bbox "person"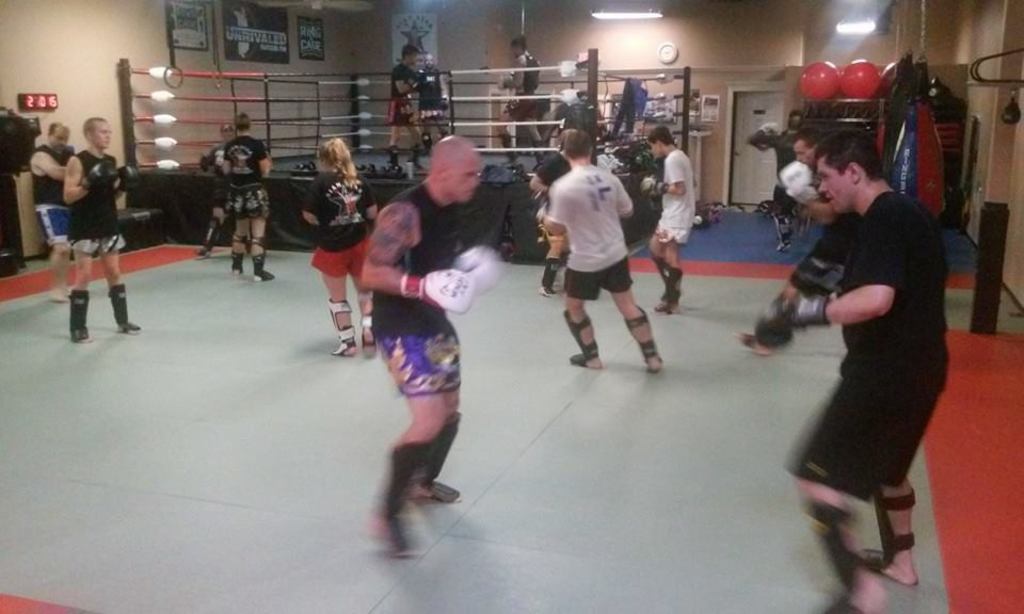
<bbox>742, 129, 884, 366</bbox>
